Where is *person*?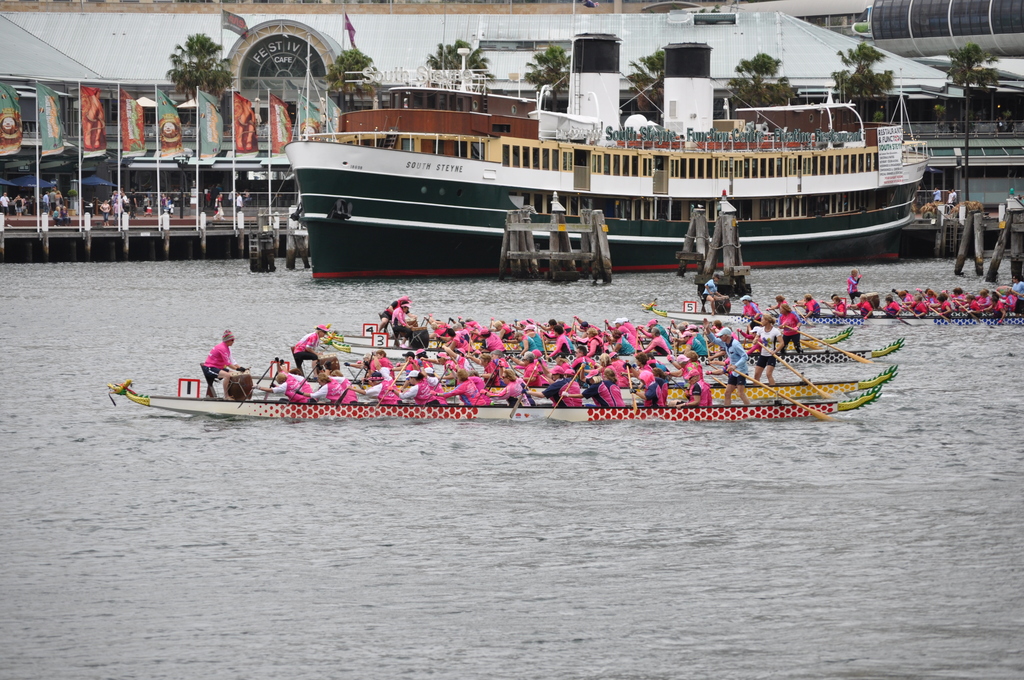
611, 327, 644, 354.
